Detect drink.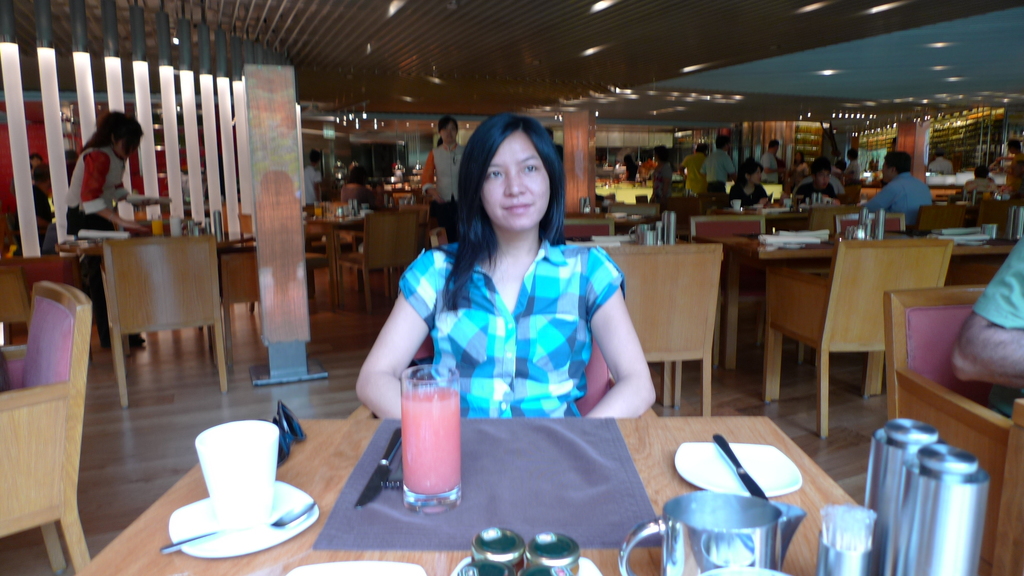
Detected at [left=402, top=387, right=460, bottom=515].
